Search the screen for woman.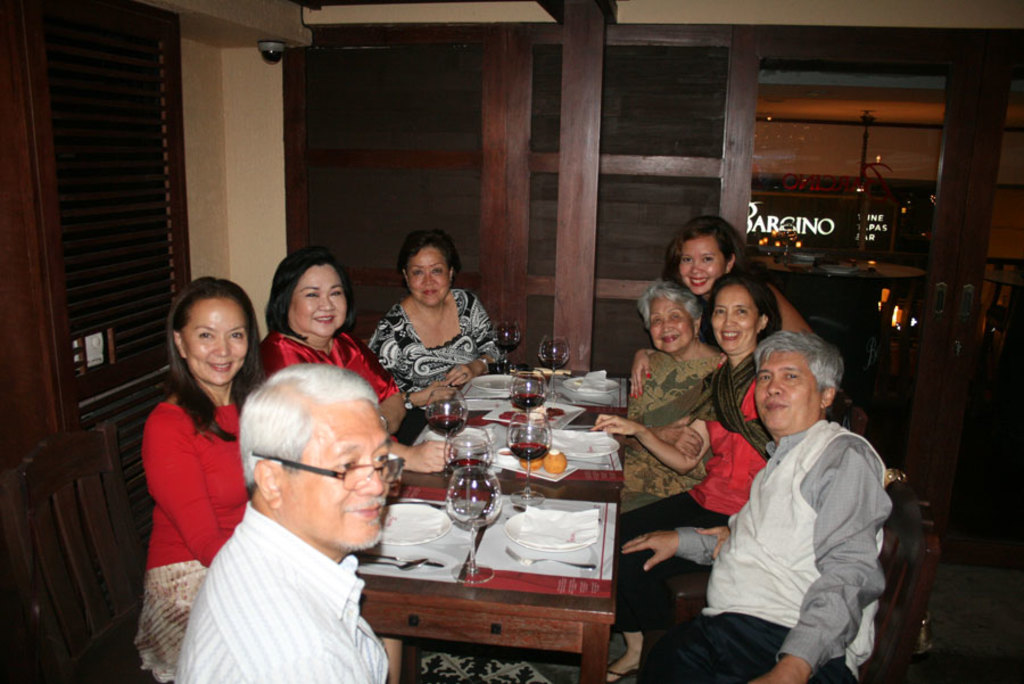
Found at box=[365, 229, 507, 407].
